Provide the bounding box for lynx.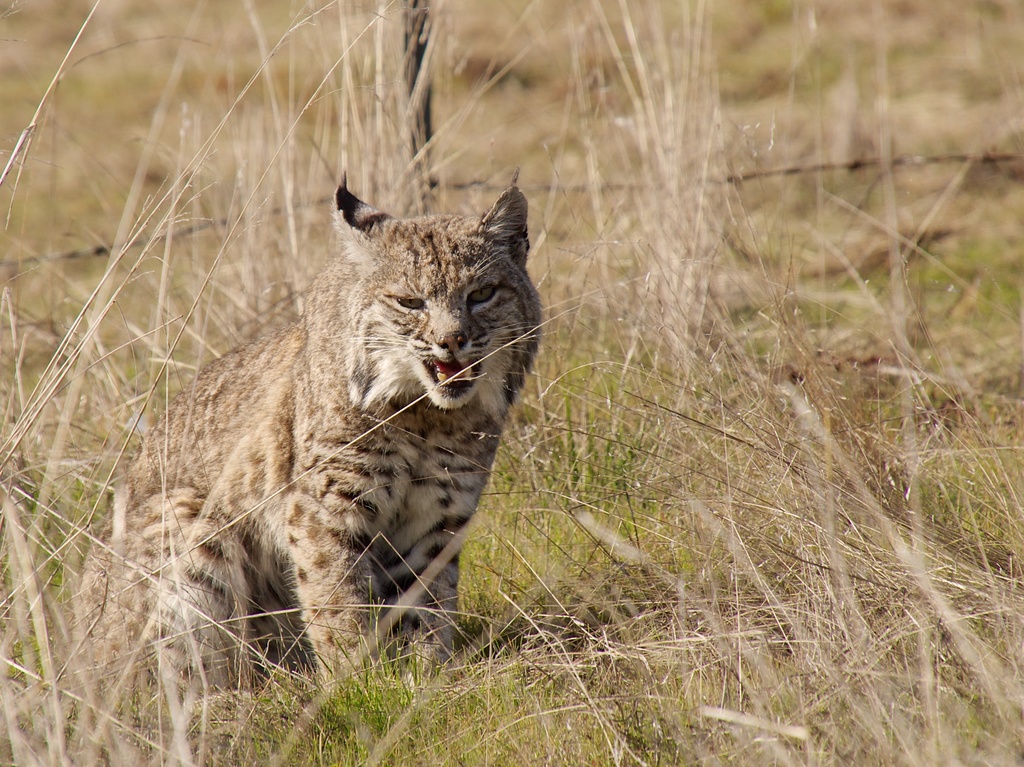
bbox=(92, 164, 536, 727).
